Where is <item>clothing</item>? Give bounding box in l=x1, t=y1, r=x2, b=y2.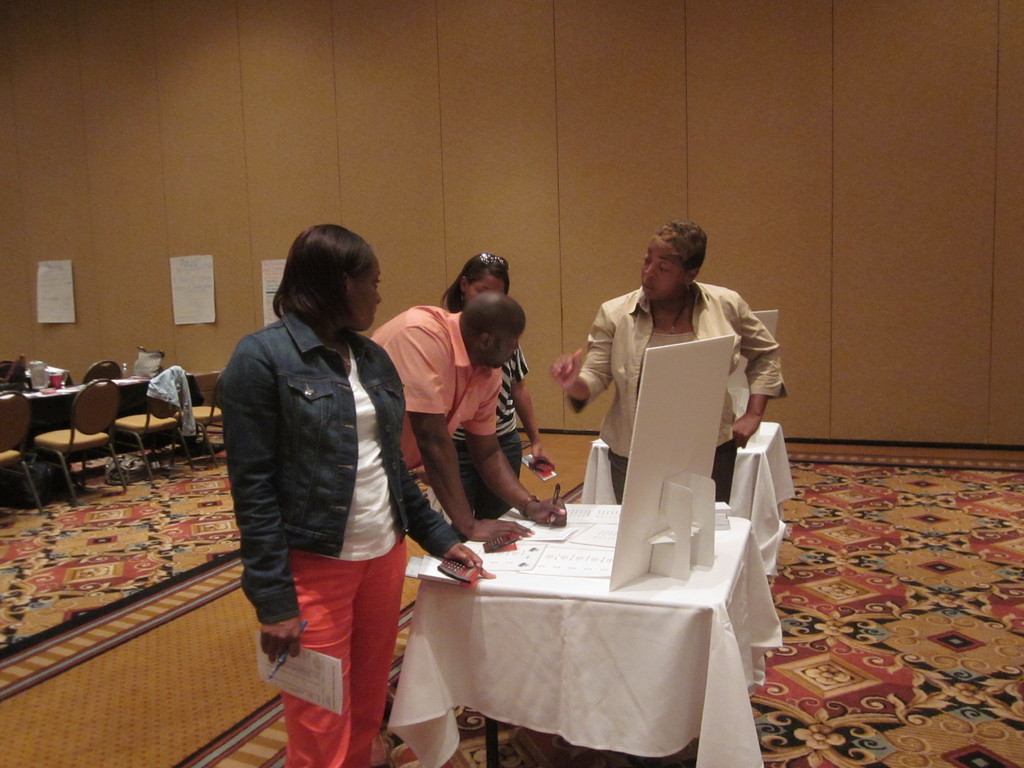
l=216, t=311, r=466, b=623.
